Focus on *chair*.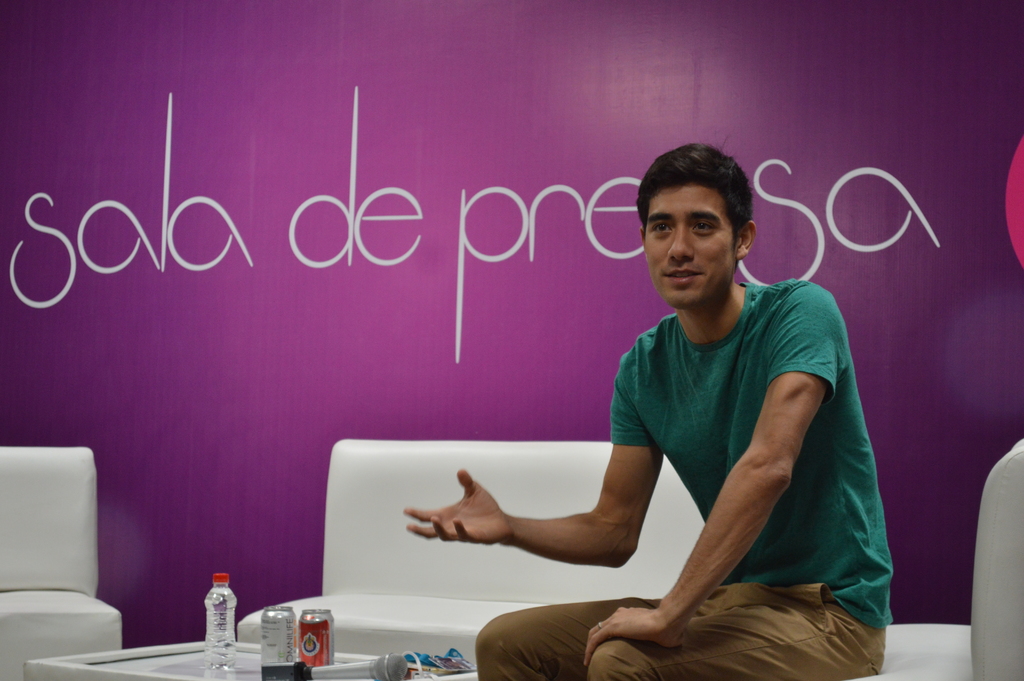
Focused at locate(844, 434, 1023, 680).
